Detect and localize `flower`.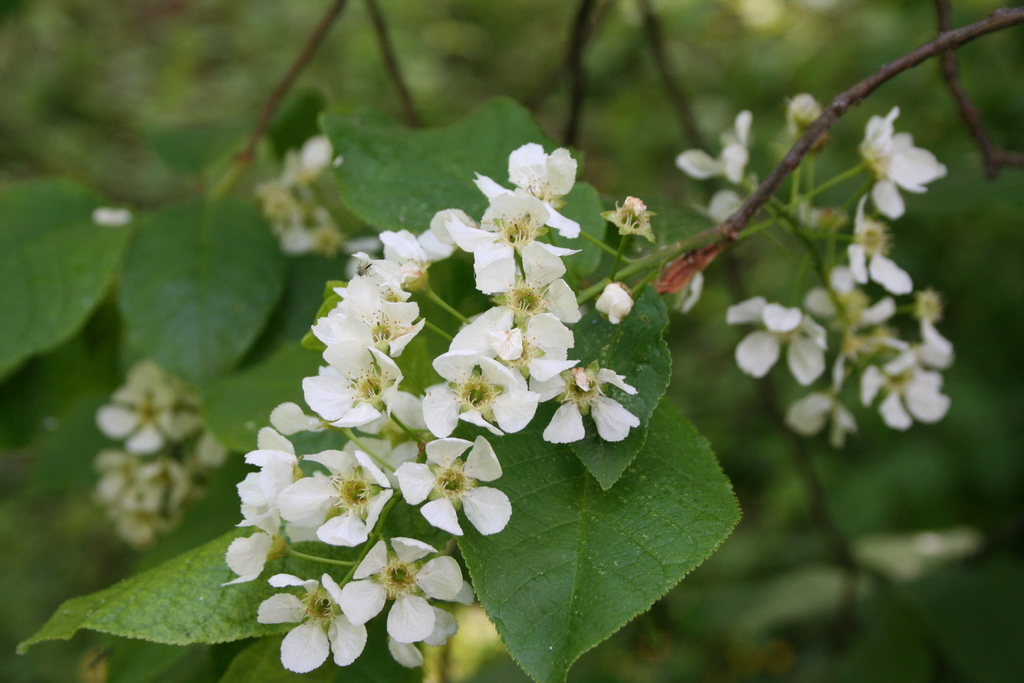
Localized at <region>416, 353, 542, 447</region>.
